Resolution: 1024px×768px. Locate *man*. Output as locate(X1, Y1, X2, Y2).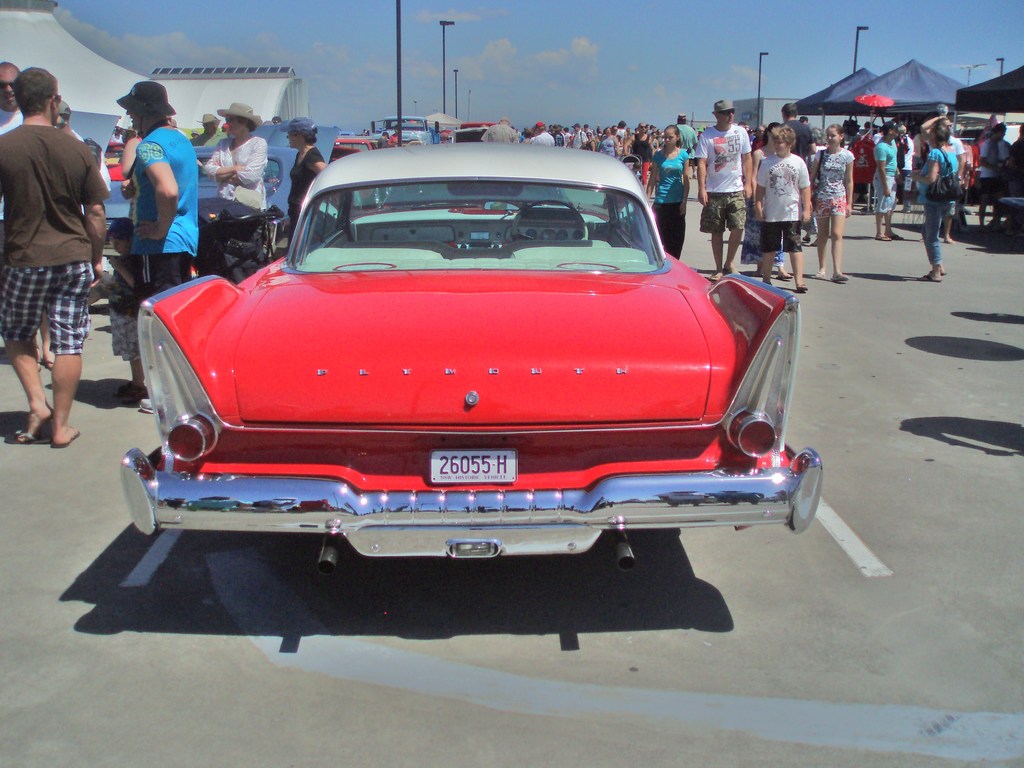
locate(975, 123, 1009, 231).
